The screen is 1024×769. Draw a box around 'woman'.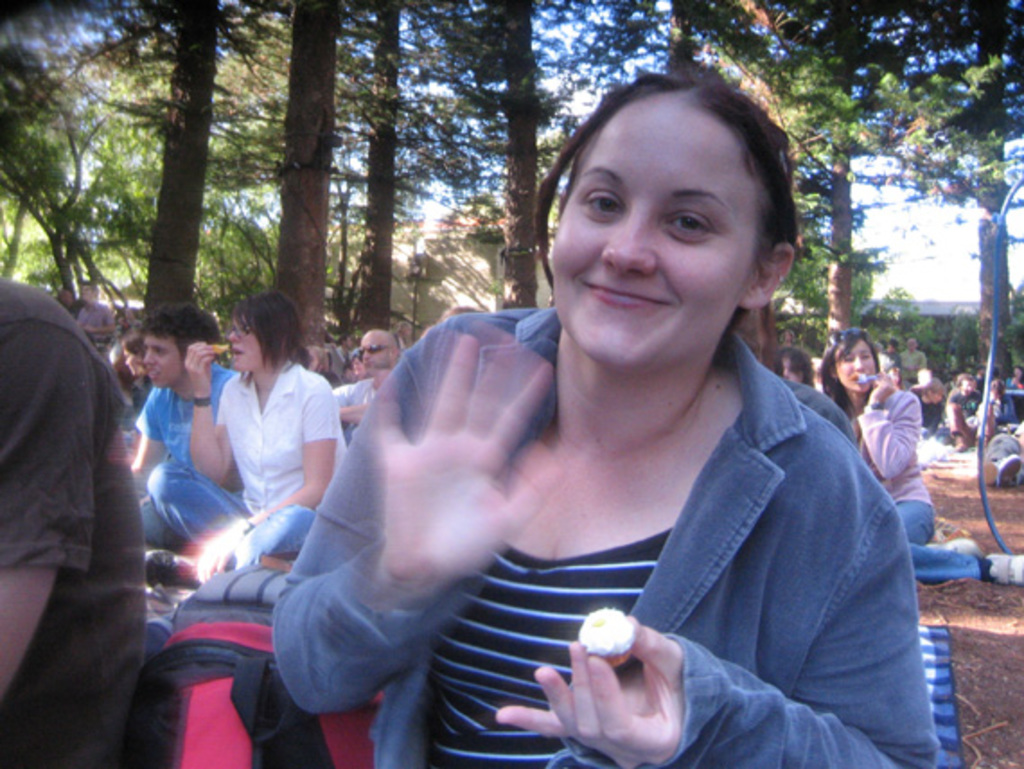
{"x1": 146, "y1": 289, "x2": 347, "y2": 584}.
